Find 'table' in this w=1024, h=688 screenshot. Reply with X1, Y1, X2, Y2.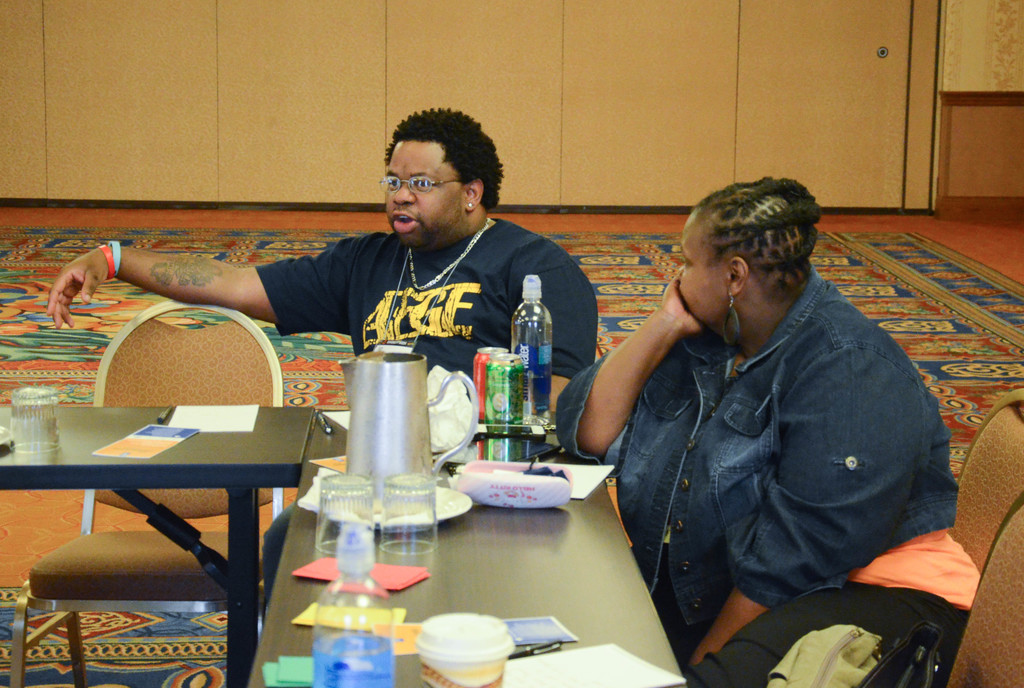
0, 399, 316, 687.
